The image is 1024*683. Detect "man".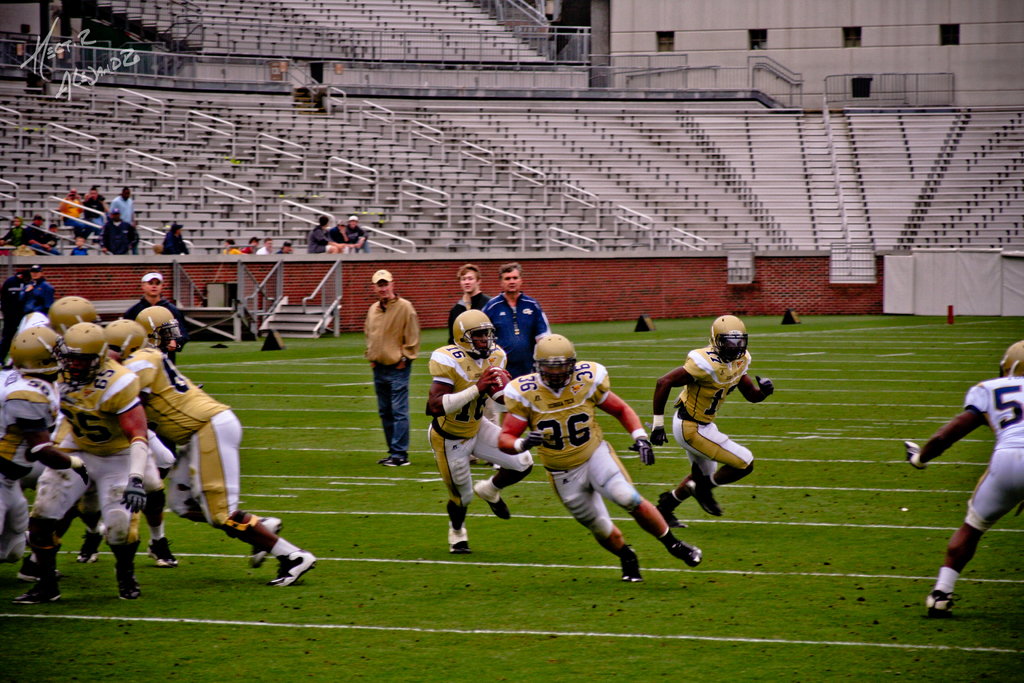
Detection: BBox(496, 329, 705, 577).
